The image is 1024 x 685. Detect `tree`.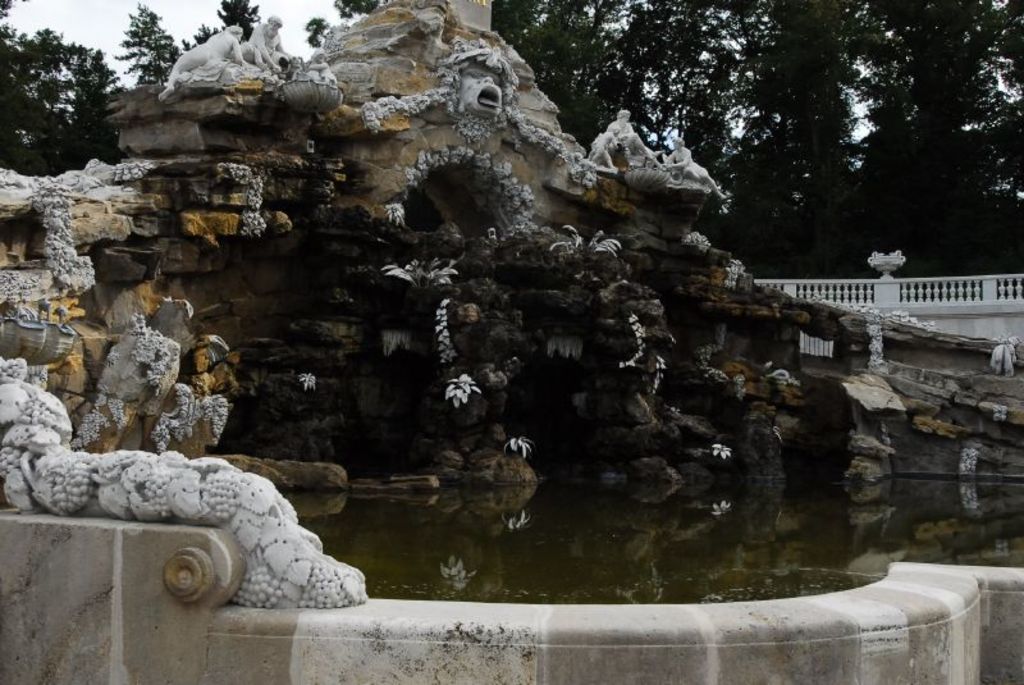
Detection: crop(0, 0, 128, 178).
